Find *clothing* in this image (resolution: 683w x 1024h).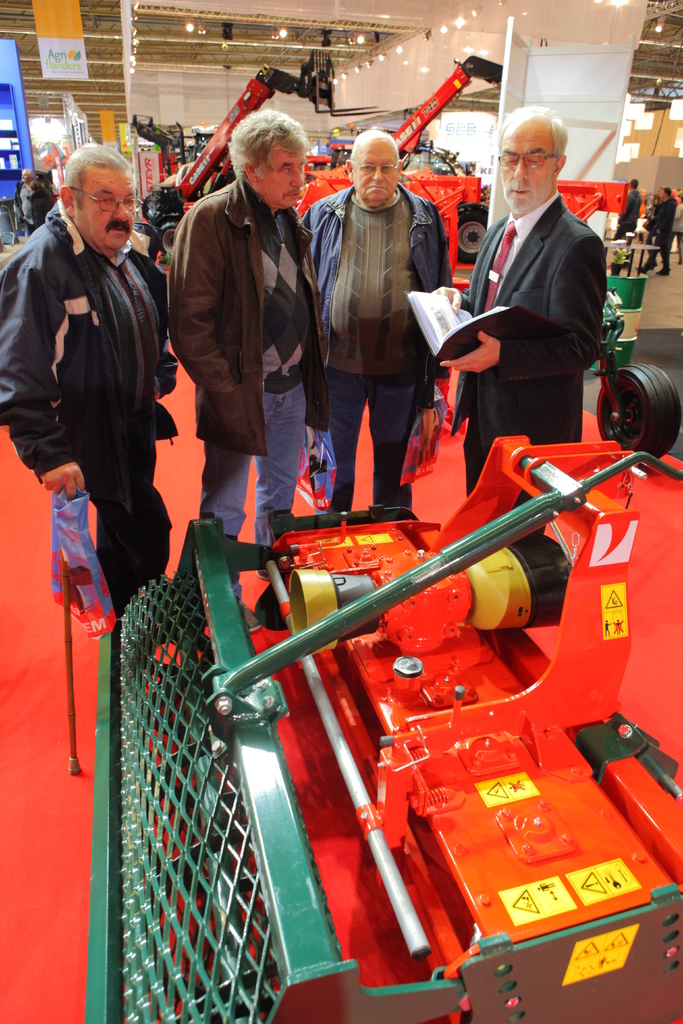
(x1=12, y1=136, x2=184, y2=637).
